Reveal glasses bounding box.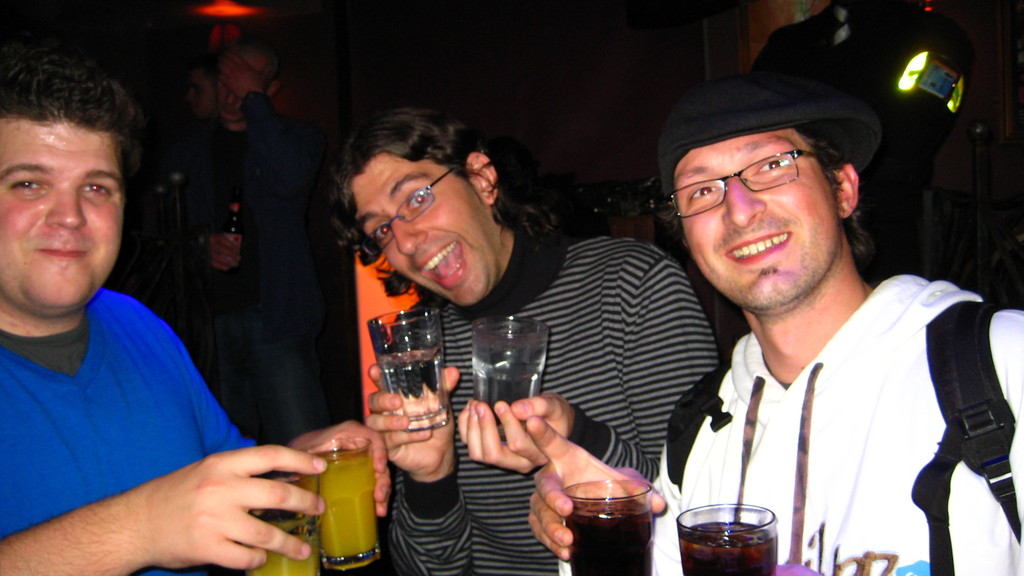
Revealed: [x1=363, y1=164, x2=452, y2=263].
